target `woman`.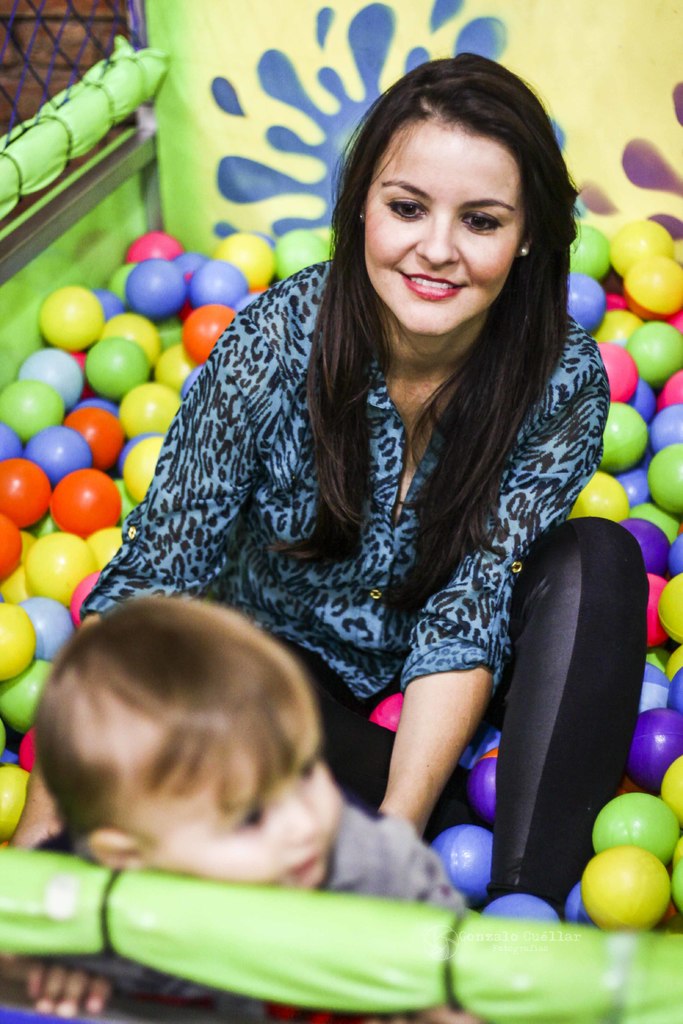
Target region: detection(92, 74, 643, 936).
